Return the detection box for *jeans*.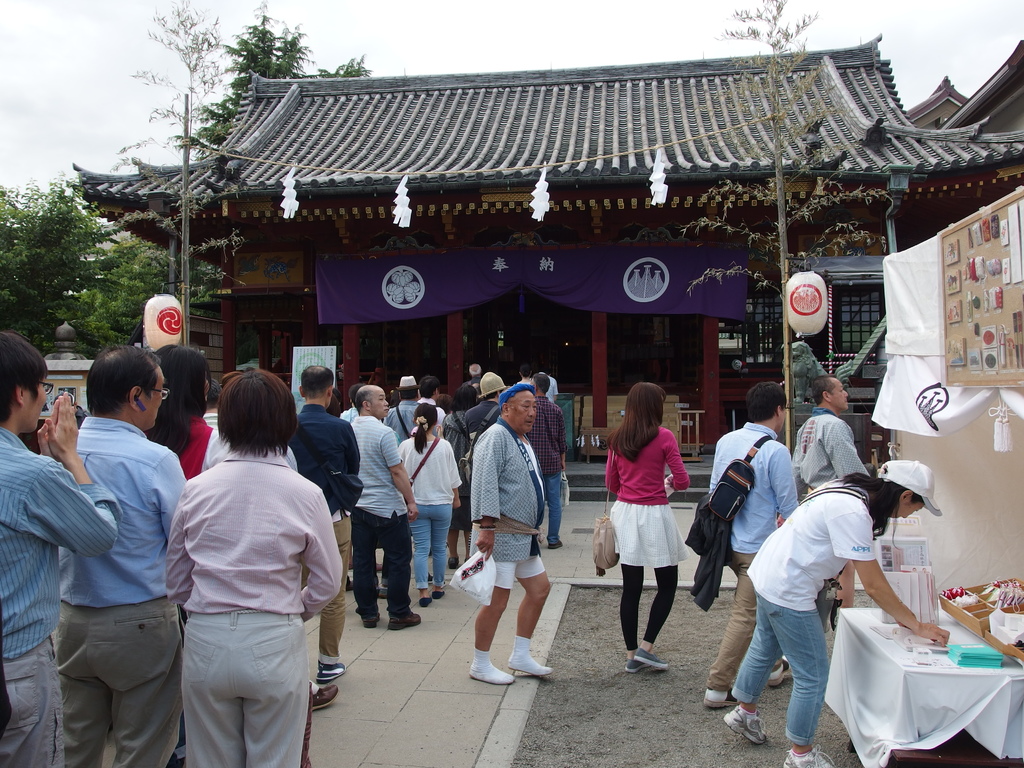
detection(348, 506, 418, 621).
